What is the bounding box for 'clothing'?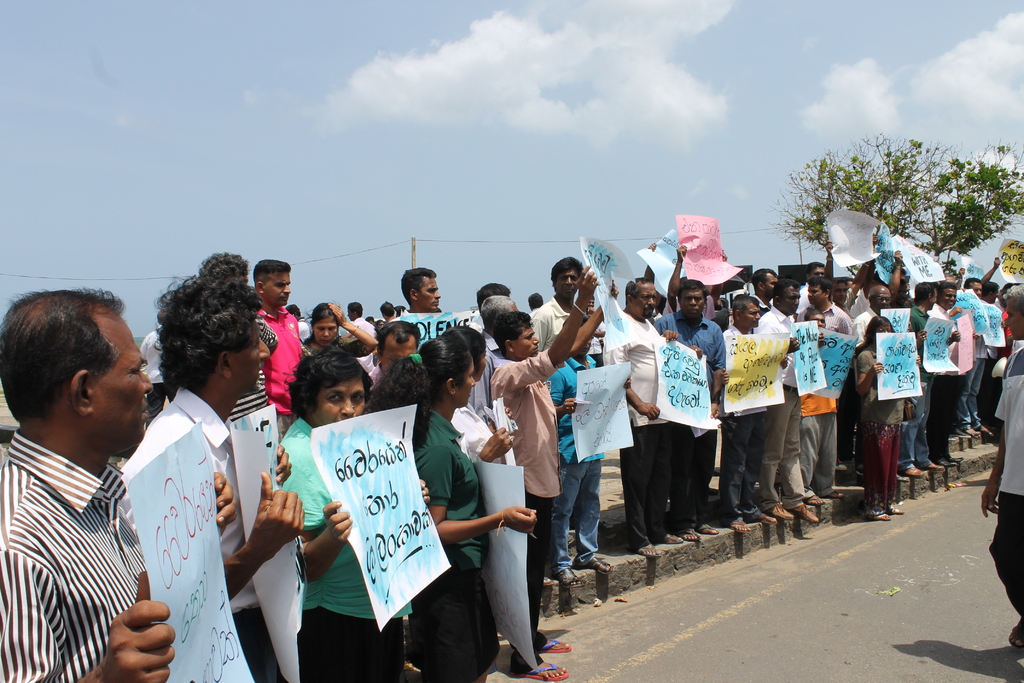
select_region(365, 329, 540, 680).
